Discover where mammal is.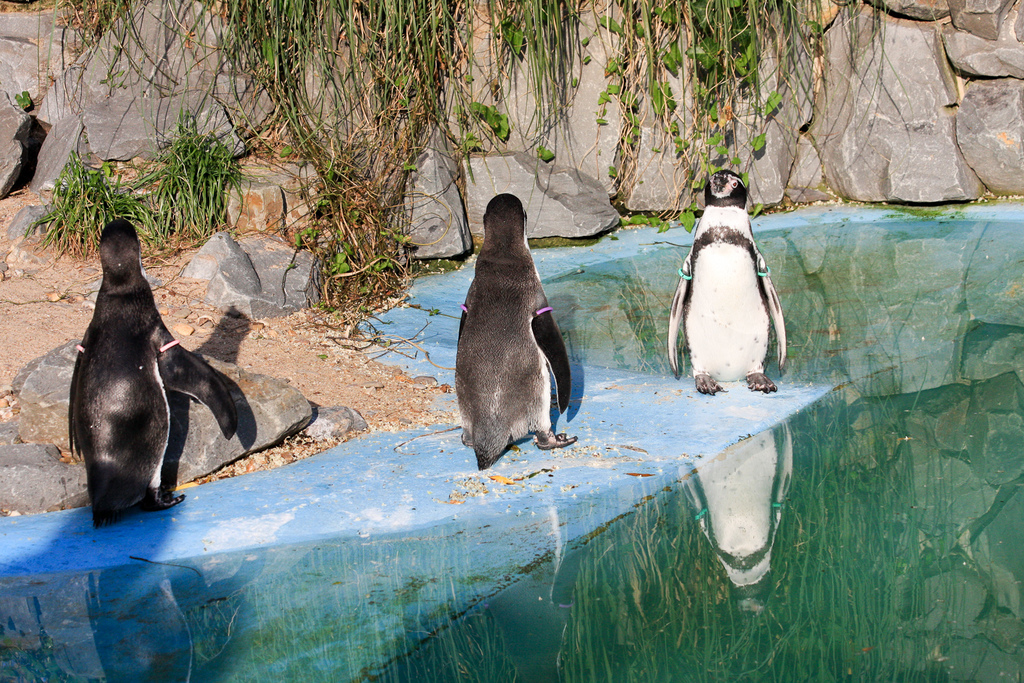
Discovered at crop(49, 234, 267, 515).
